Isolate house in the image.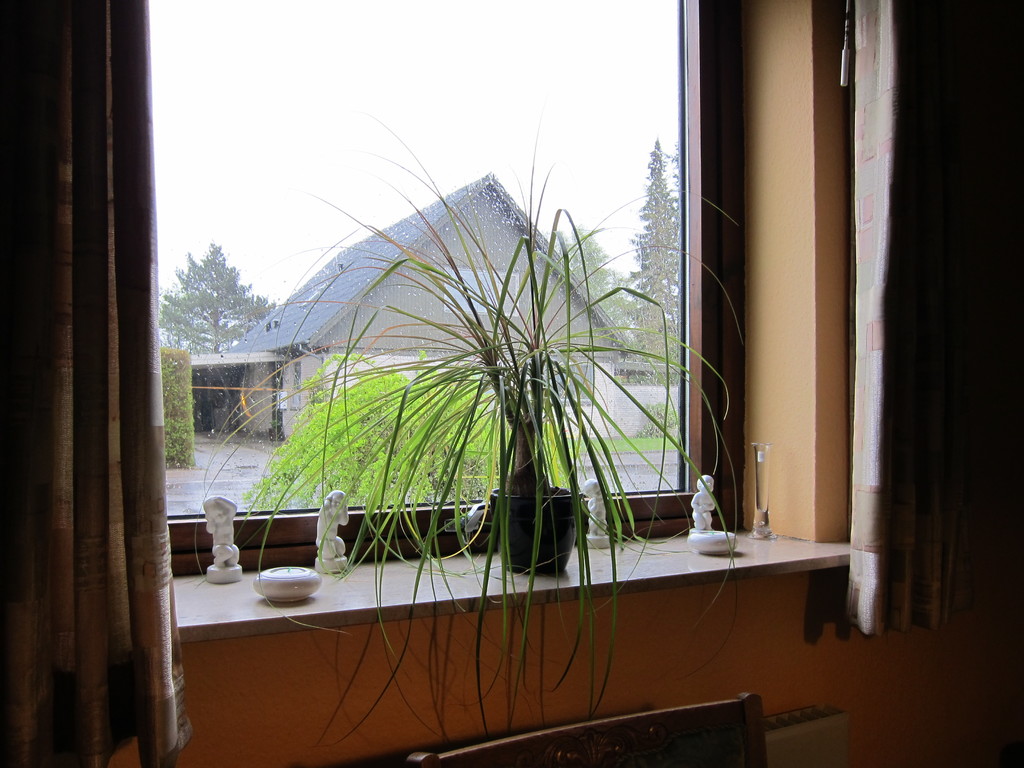
Isolated region: box(227, 171, 636, 445).
